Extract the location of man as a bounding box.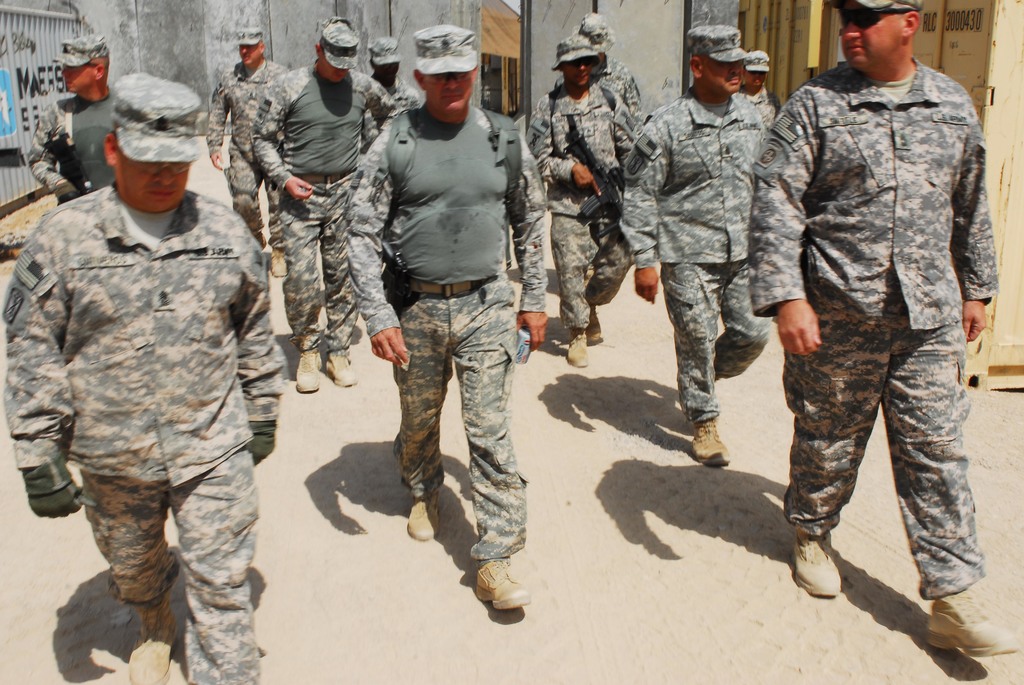
206/24/294/277.
